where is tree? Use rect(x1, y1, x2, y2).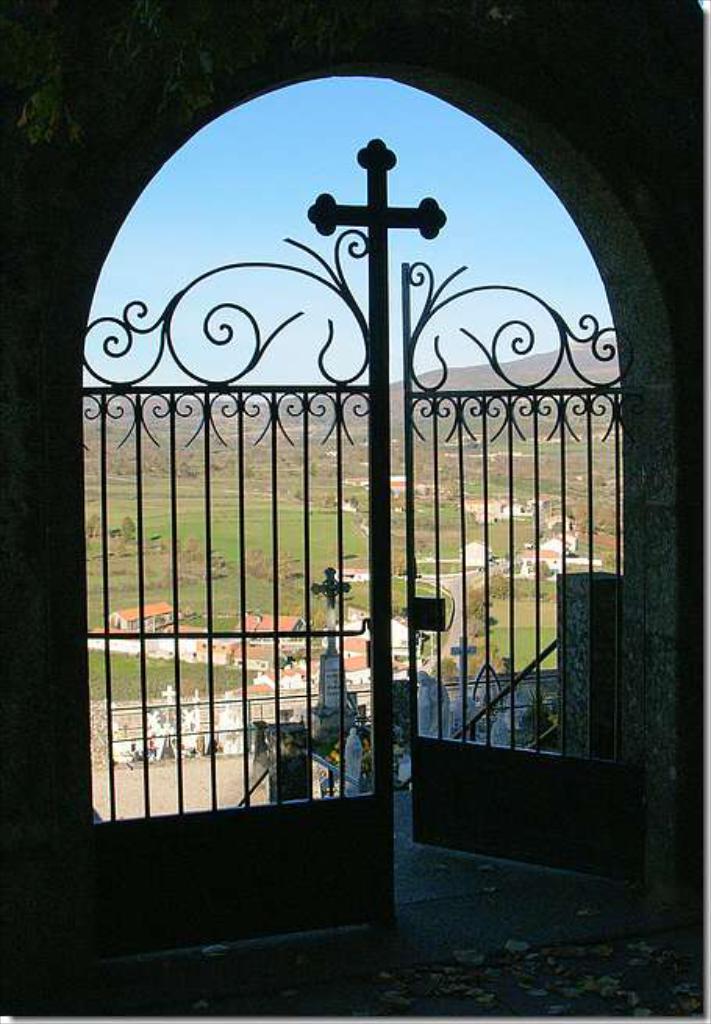
rect(419, 653, 463, 688).
